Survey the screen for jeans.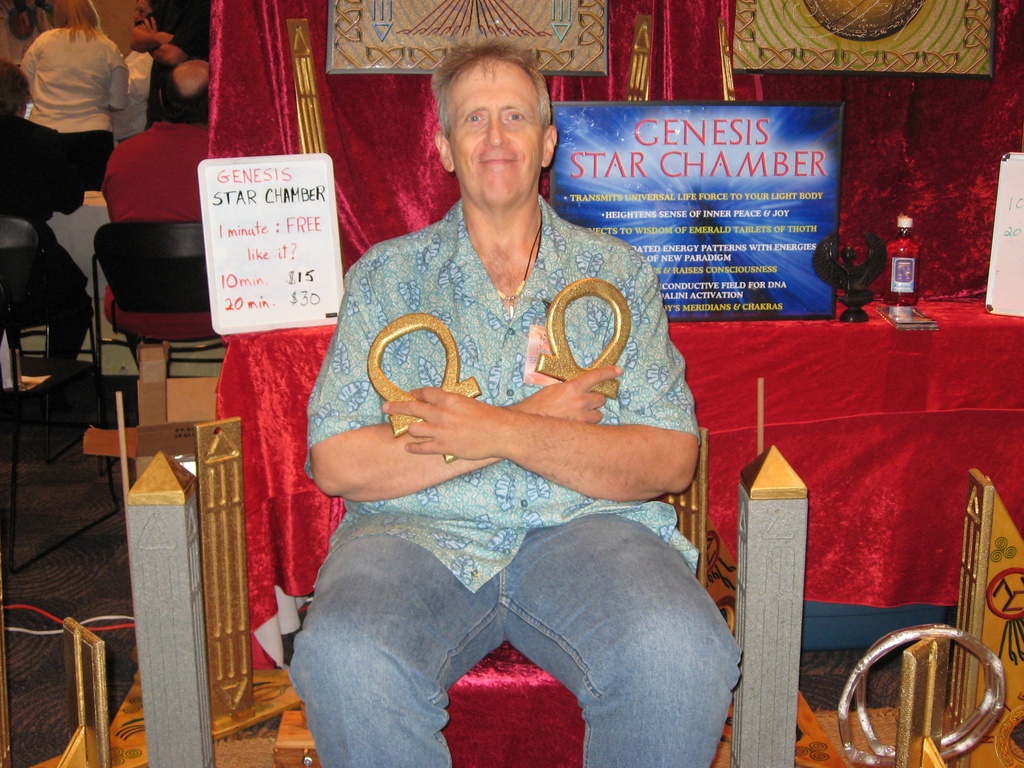
Survey found: [left=281, top=491, right=760, bottom=759].
